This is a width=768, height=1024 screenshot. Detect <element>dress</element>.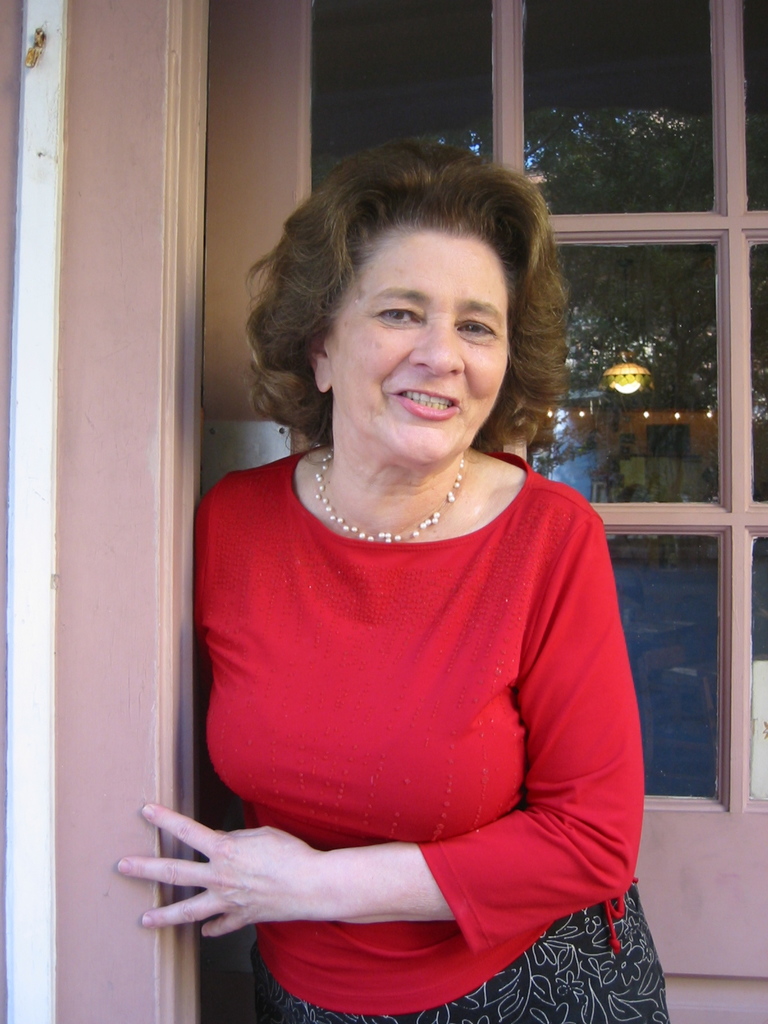
region(209, 372, 634, 961).
